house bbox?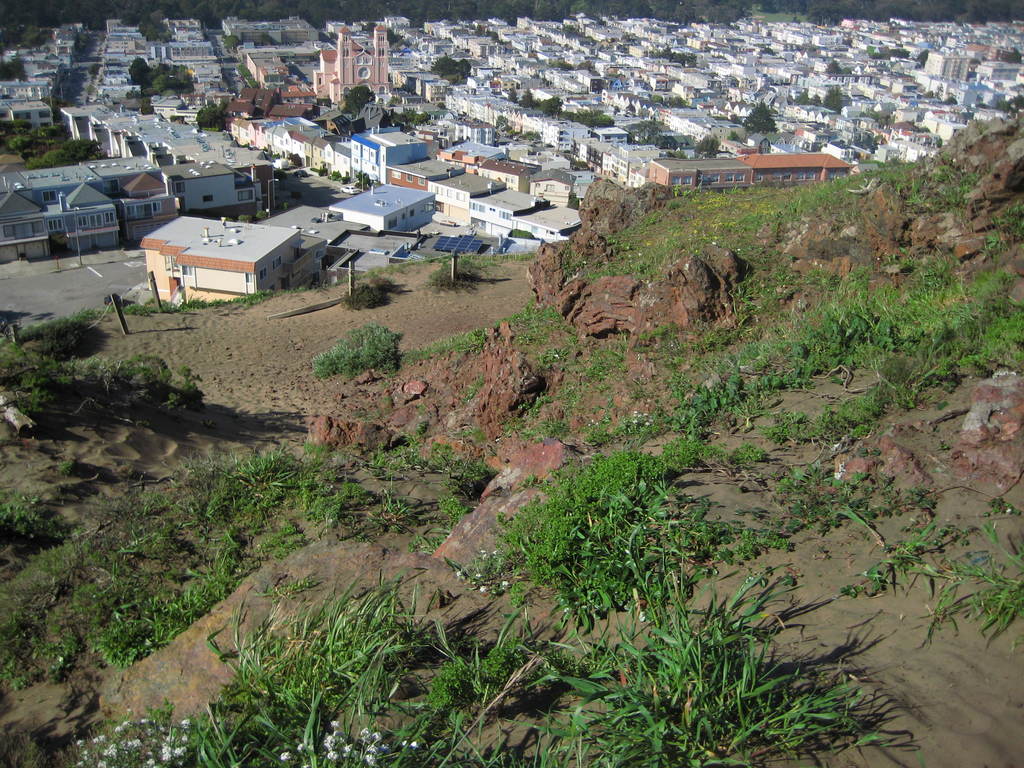
(472,183,547,233)
